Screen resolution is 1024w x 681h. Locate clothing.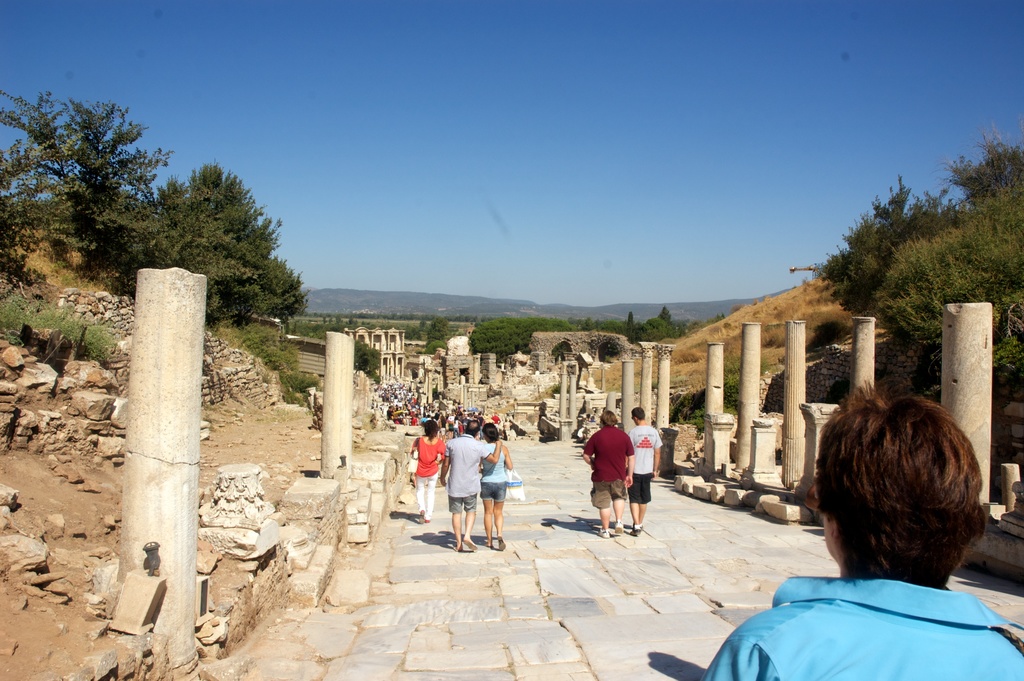
x1=584 y1=423 x2=635 y2=509.
